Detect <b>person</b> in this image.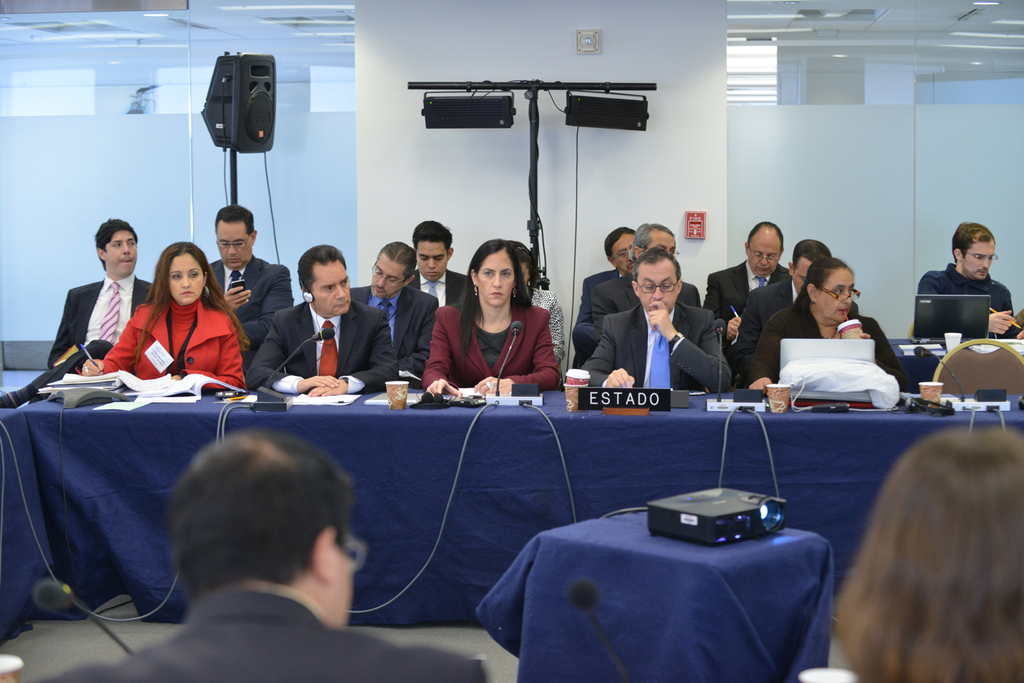
Detection: <region>116, 234, 240, 399</region>.
